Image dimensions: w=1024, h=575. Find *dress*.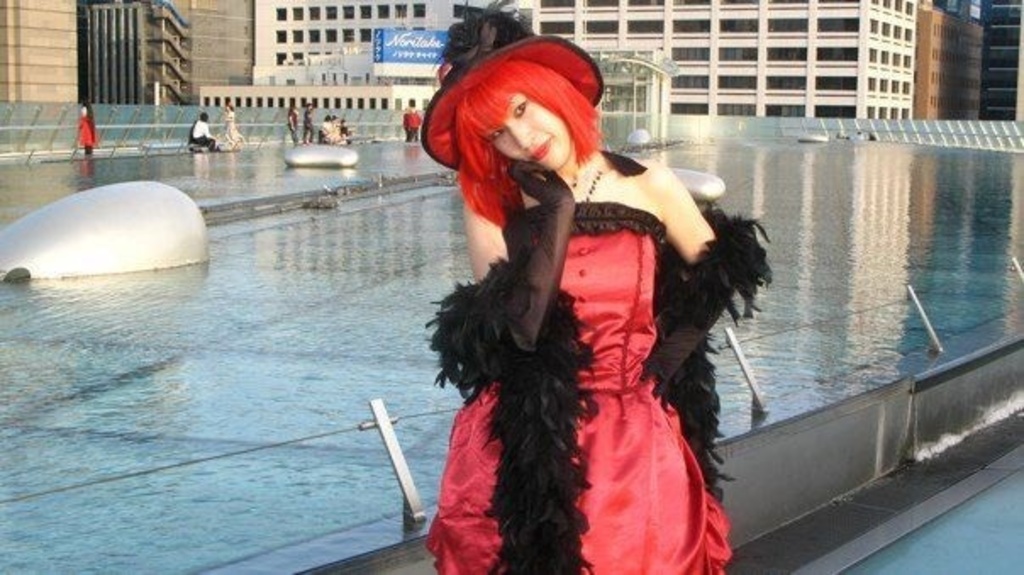
bbox(427, 193, 729, 573).
